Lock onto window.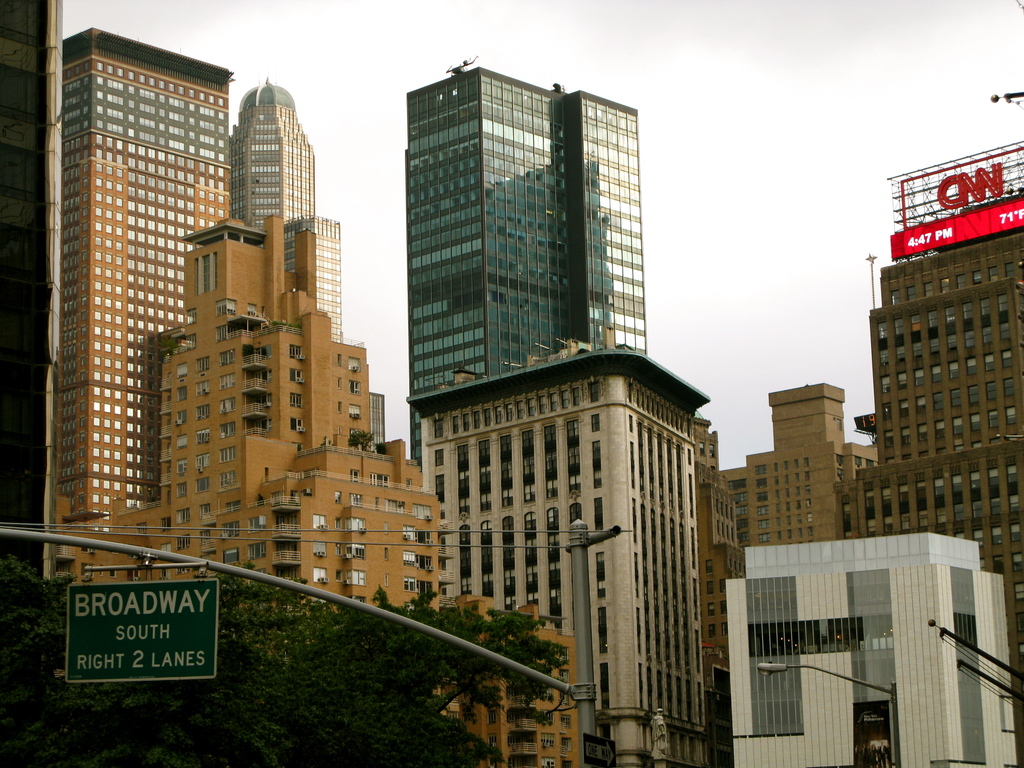
Locked: {"left": 162, "top": 449, "right": 173, "bottom": 463}.
